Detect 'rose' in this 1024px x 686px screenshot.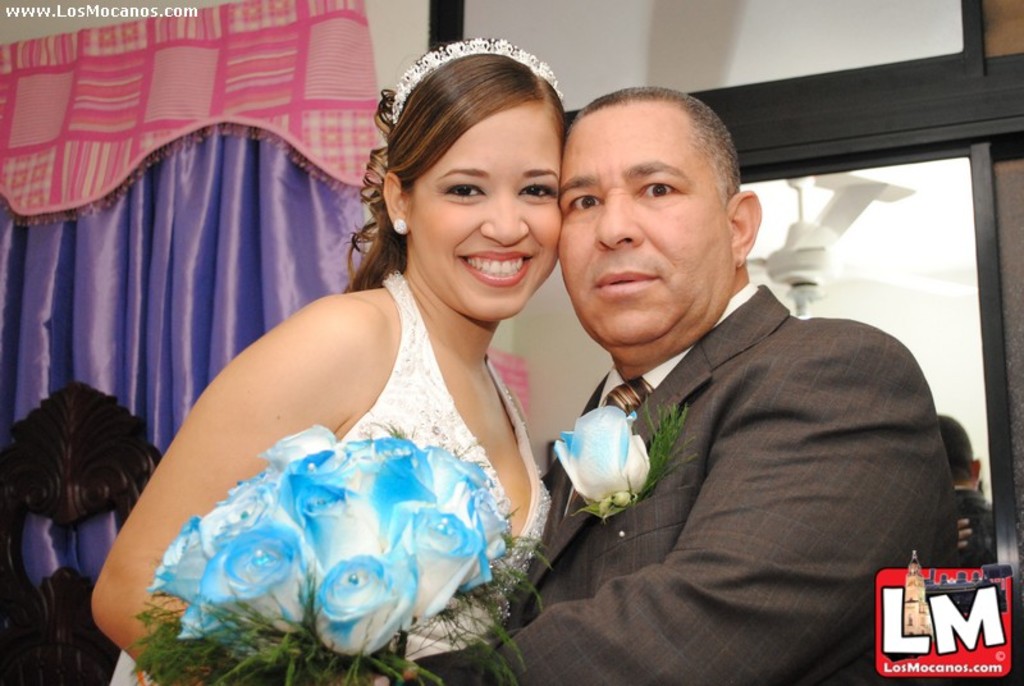
Detection: 549, 403, 657, 516.
